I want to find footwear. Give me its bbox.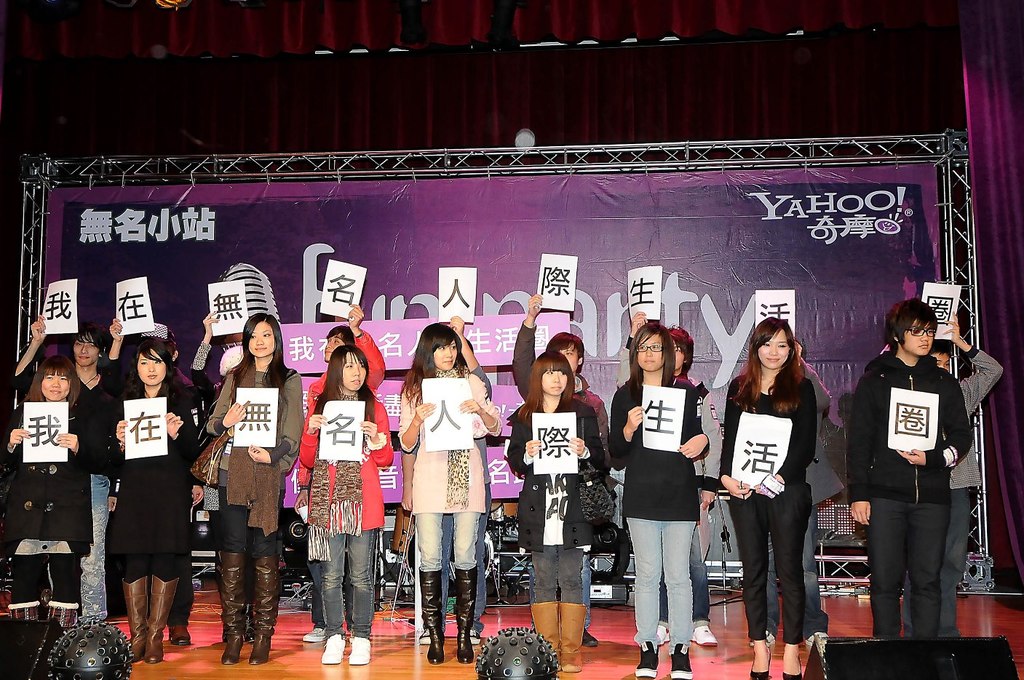
pyautogui.locateOnScreen(745, 631, 777, 649).
